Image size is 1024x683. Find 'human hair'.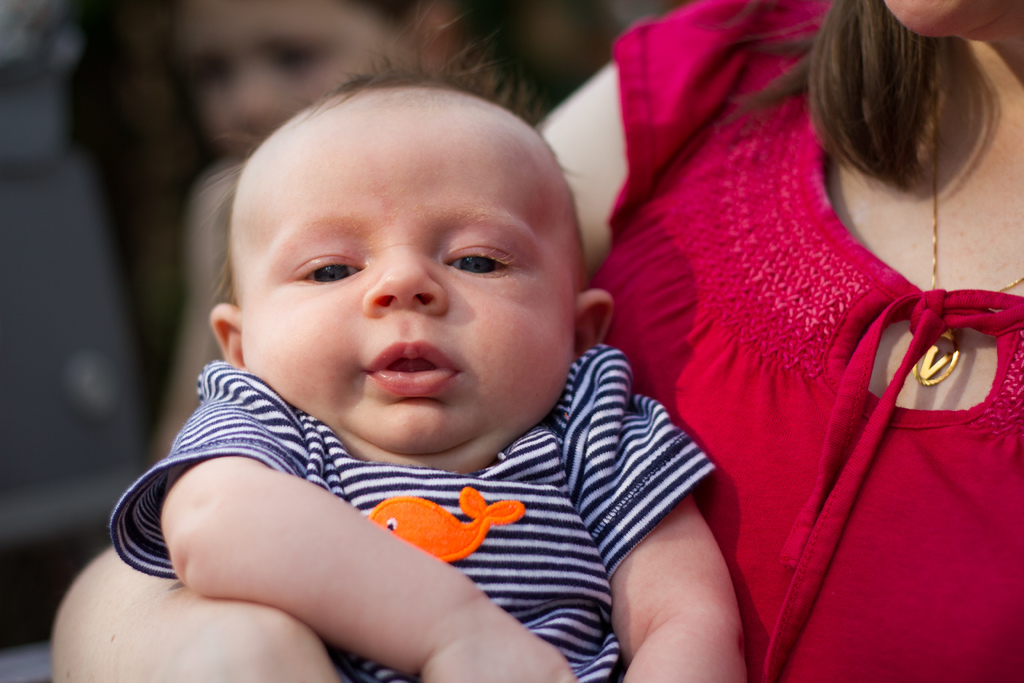
box=[736, 0, 961, 193].
